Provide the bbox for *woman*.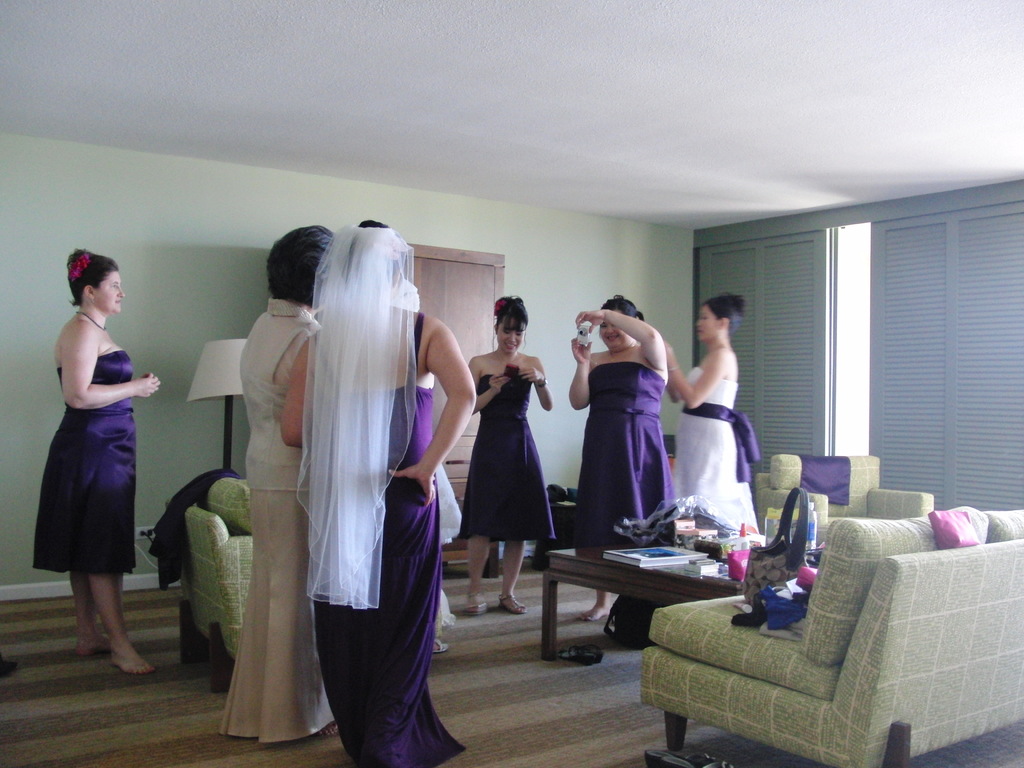
crop(563, 289, 673, 624).
